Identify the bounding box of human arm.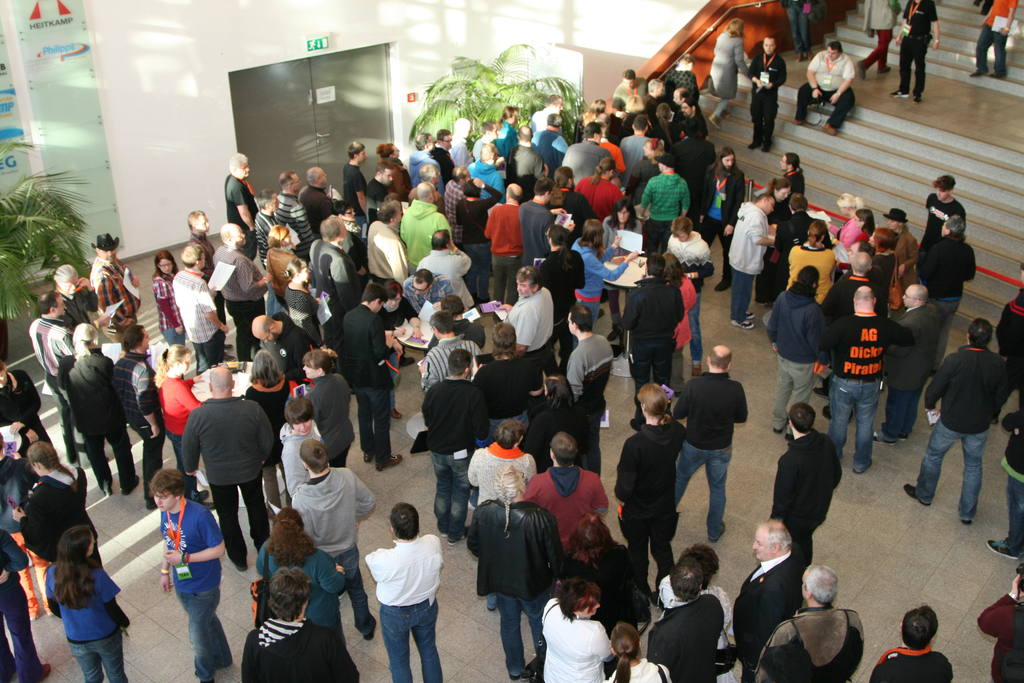
Rect(161, 509, 224, 567).
